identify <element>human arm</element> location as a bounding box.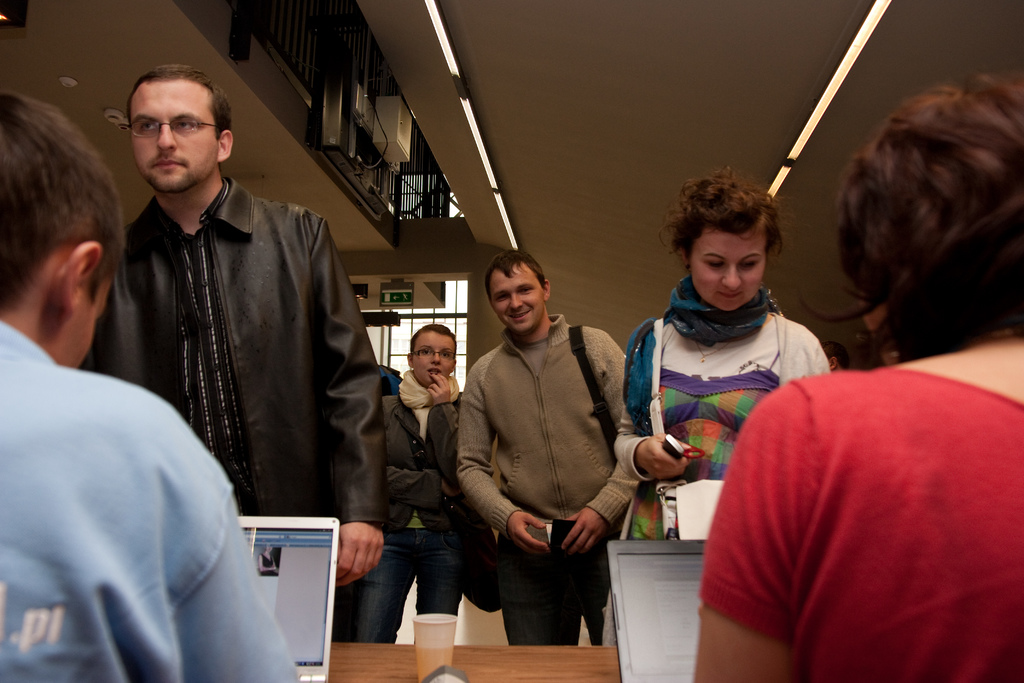
l=387, t=463, r=445, b=513.
